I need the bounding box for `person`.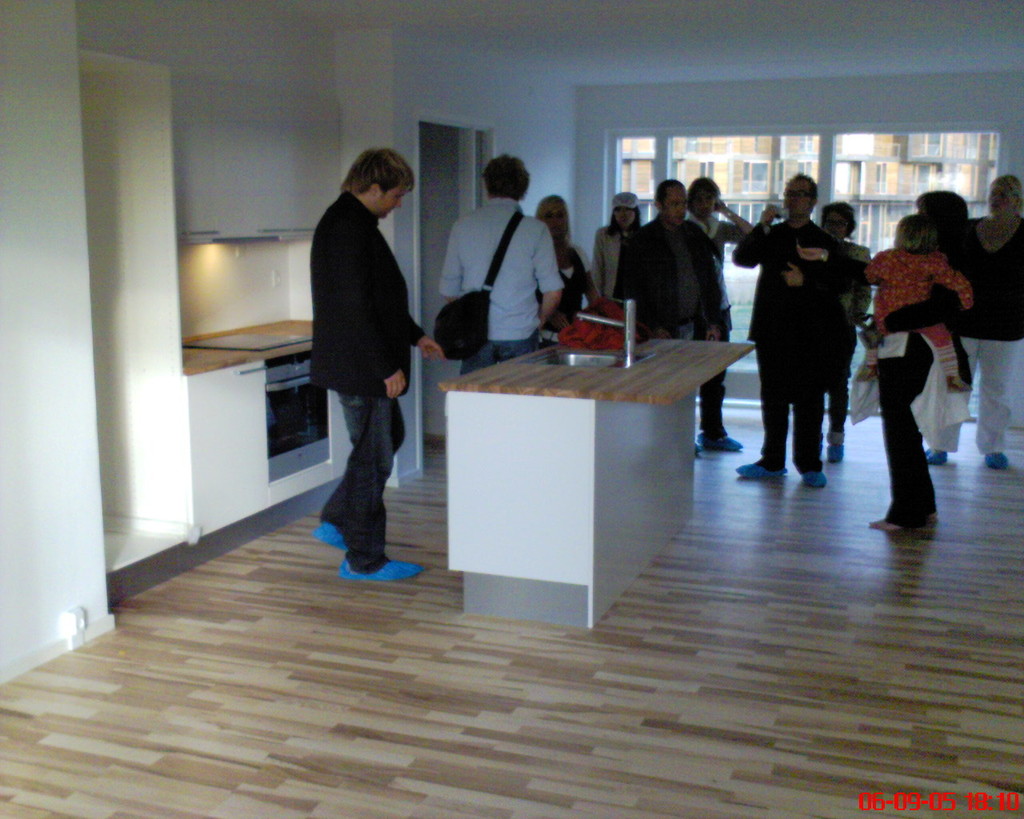
Here it is: 541/195/576/333.
